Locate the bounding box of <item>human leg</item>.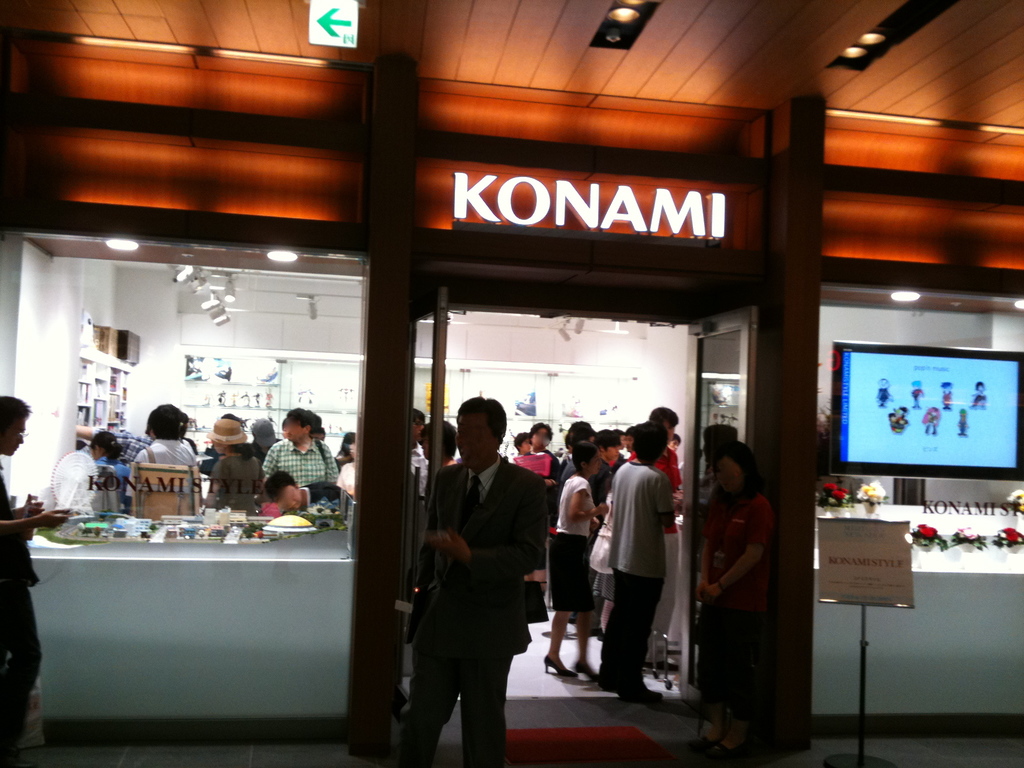
Bounding box: pyautogui.locateOnScreen(597, 579, 658, 688).
